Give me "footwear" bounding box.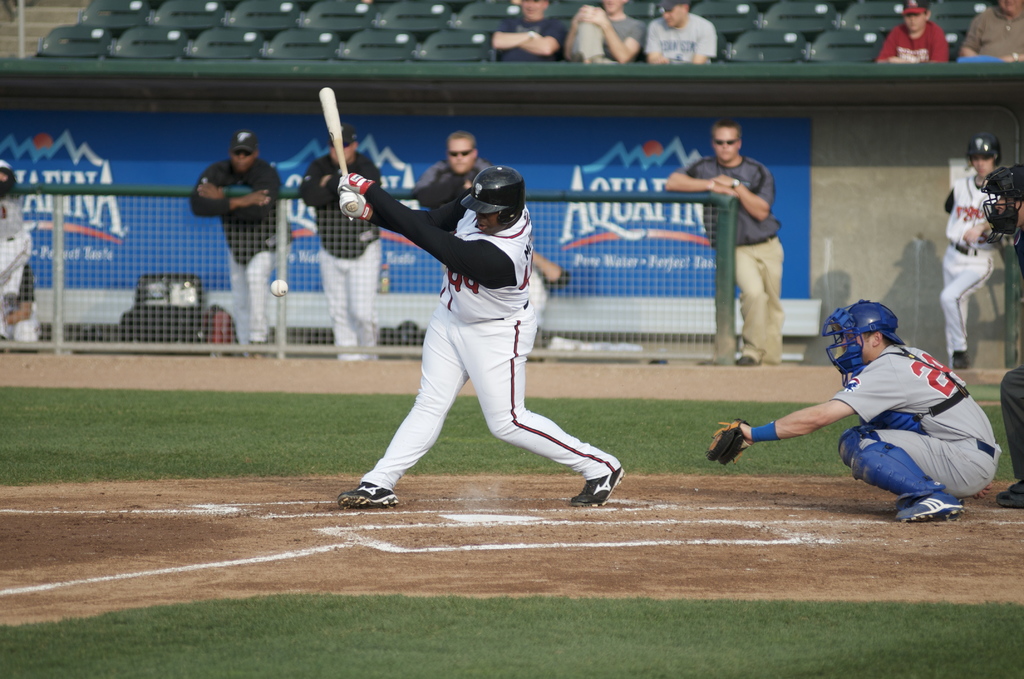
Rect(997, 475, 1023, 516).
